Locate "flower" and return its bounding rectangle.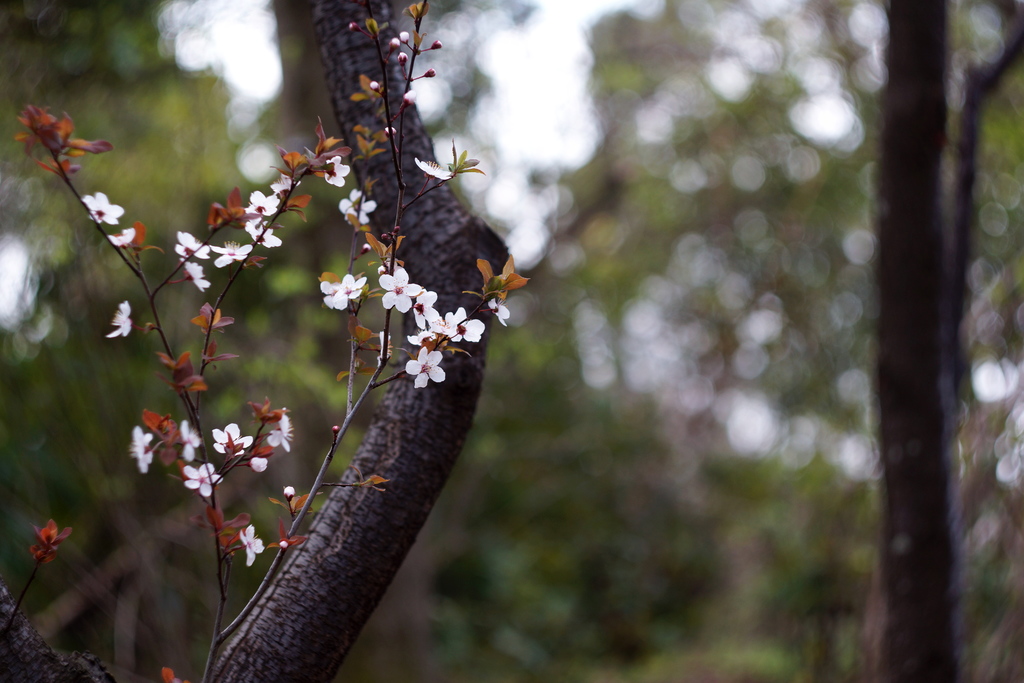
rect(106, 299, 131, 337).
